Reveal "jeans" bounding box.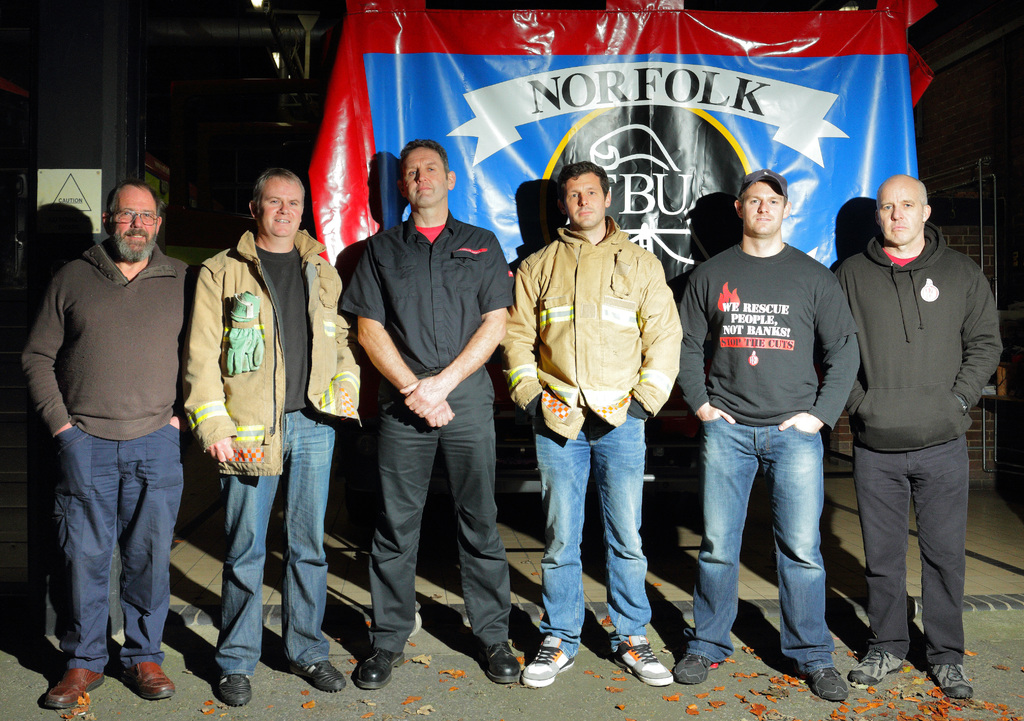
Revealed: <region>700, 407, 852, 699</region>.
